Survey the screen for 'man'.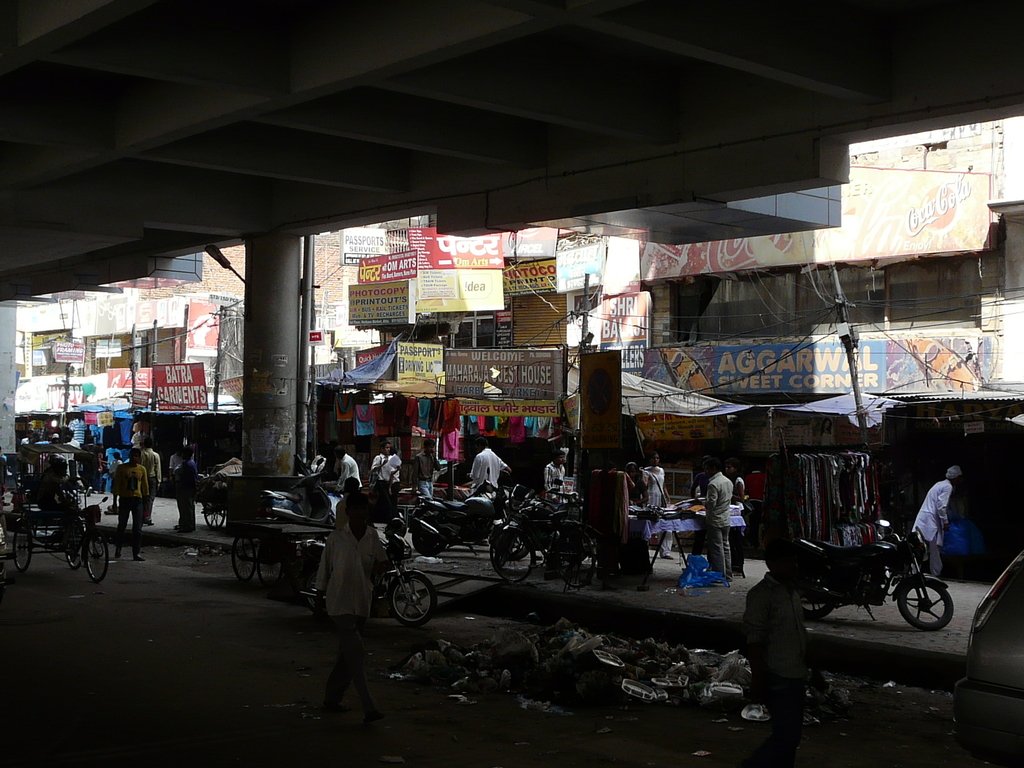
Survey found: region(335, 445, 365, 494).
